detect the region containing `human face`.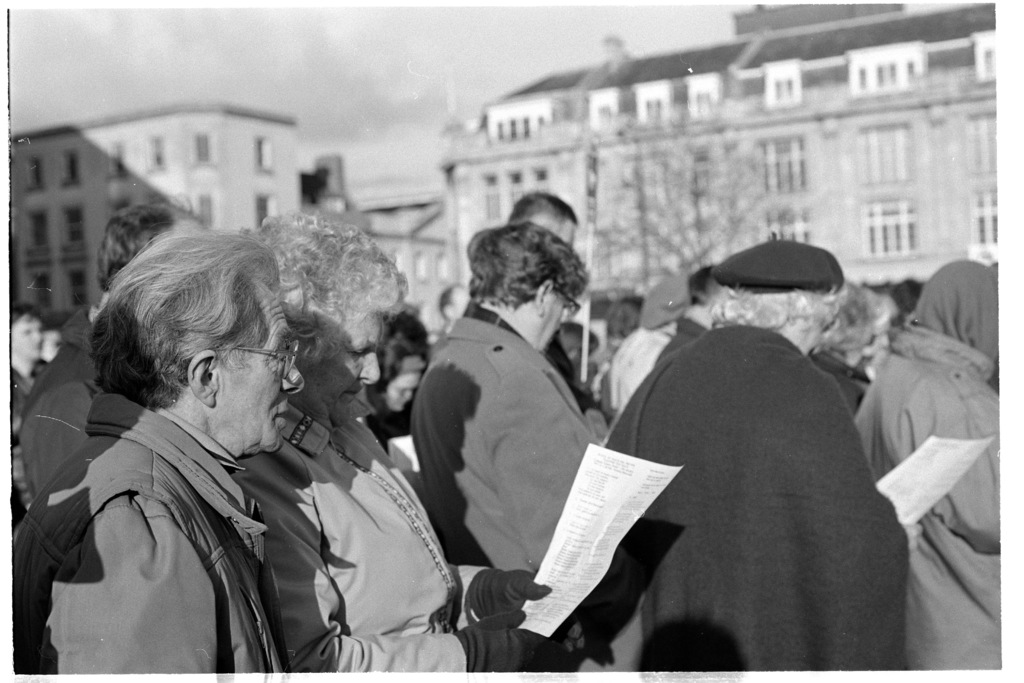
[10,318,45,358].
